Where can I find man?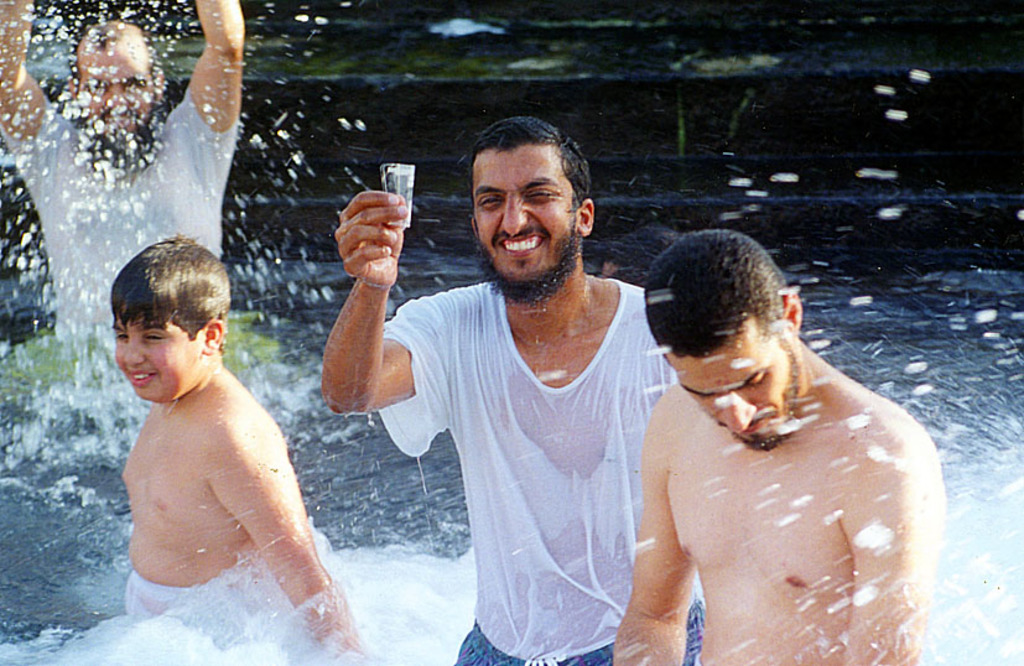
You can find it at [x1=0, y1=0, x2=248, y2=384].
